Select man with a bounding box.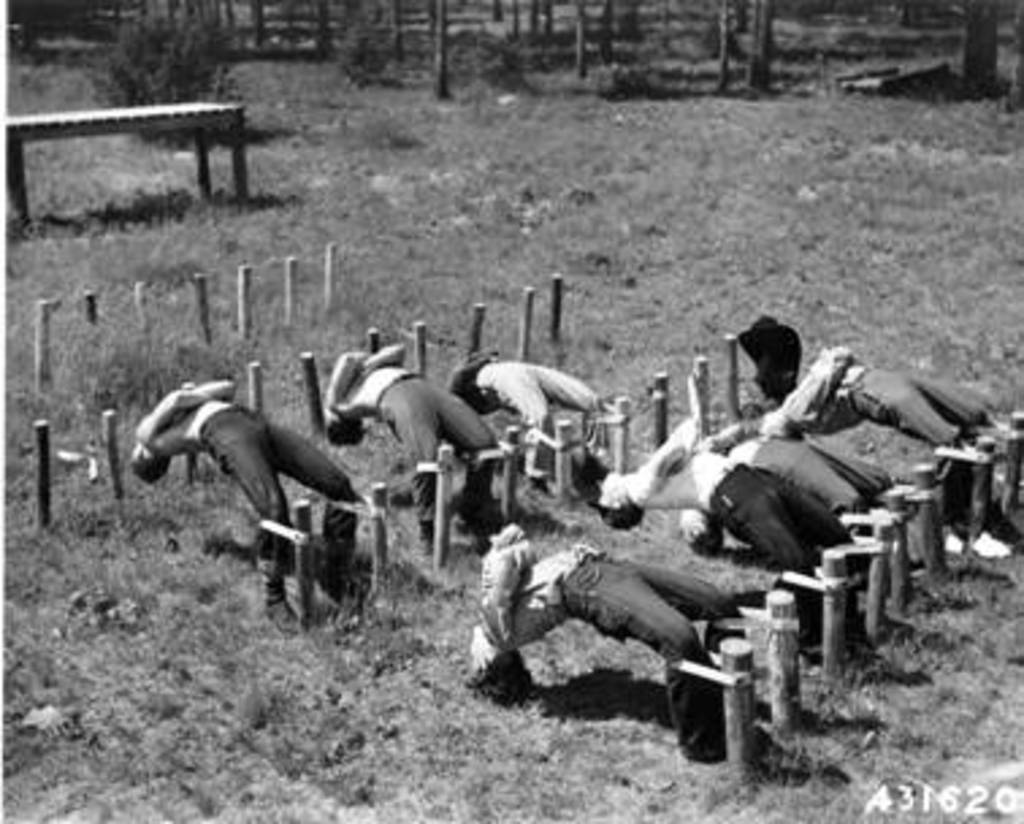
[x1=444, y1=344, x2=601, y2=496].
